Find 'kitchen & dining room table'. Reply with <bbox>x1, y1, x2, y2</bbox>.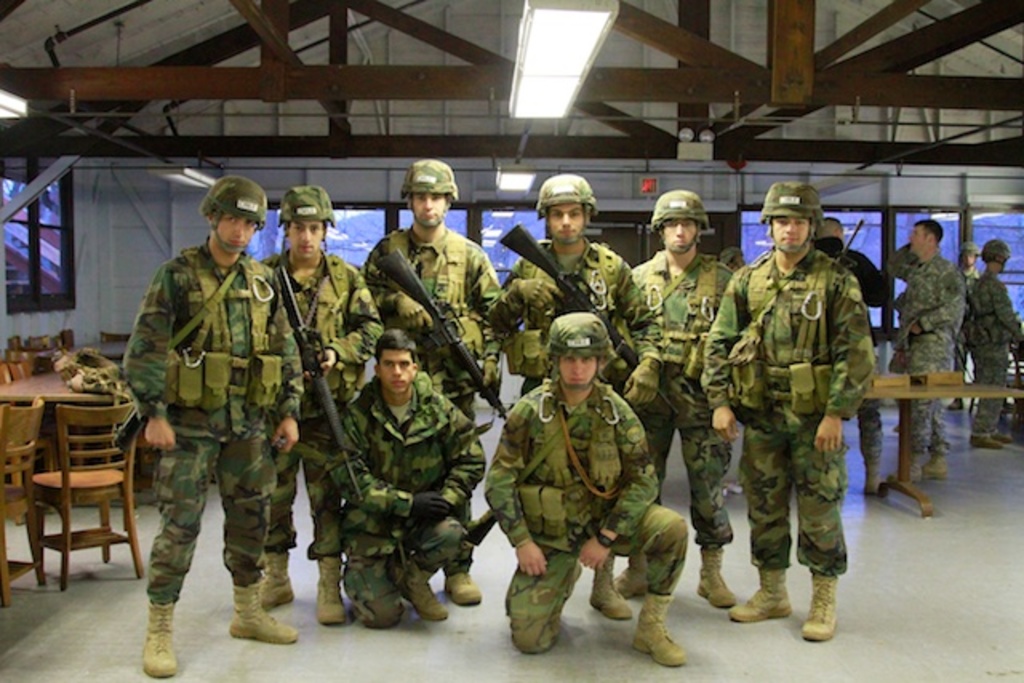
<bbox>5, 355, 182, 592</bbox>.
